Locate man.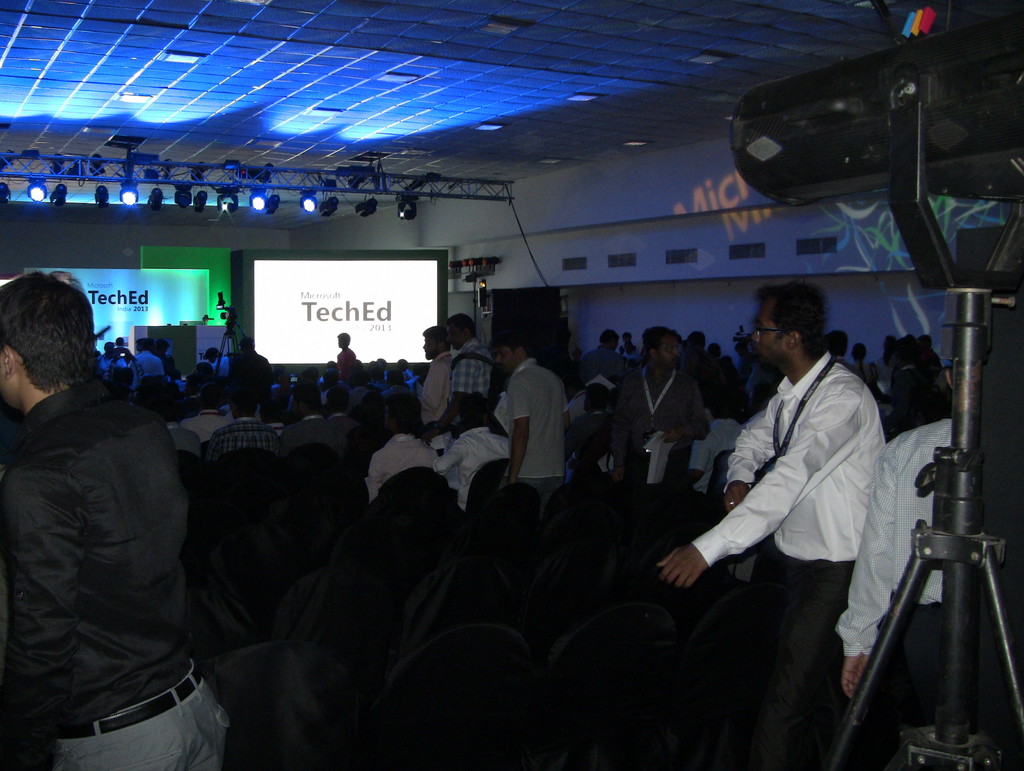
Bounding box: region(839, 368, 956, 770).
